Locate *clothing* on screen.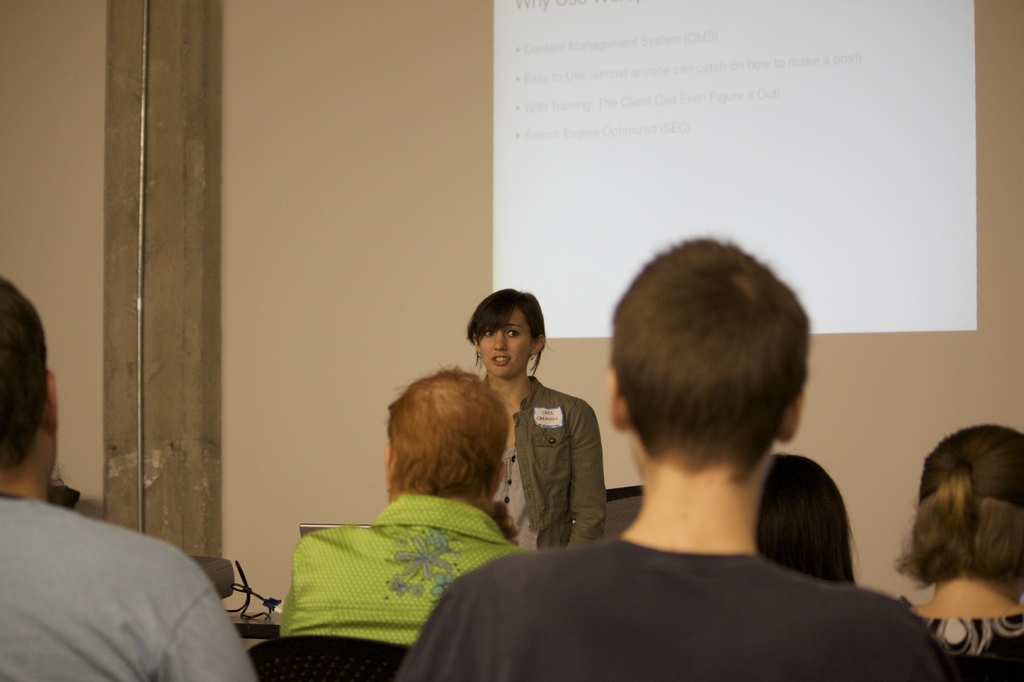
On screen at region(276, 494, 526, 640).
